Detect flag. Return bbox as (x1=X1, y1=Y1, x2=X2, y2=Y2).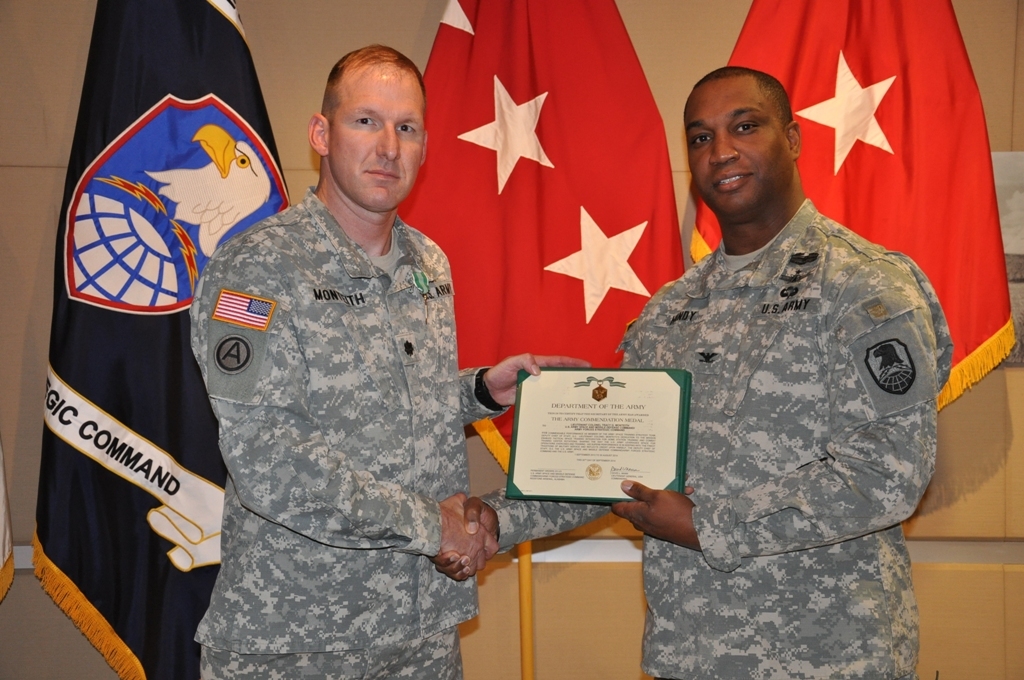
(x1=372, y1=0, x2=714, y2=505).
